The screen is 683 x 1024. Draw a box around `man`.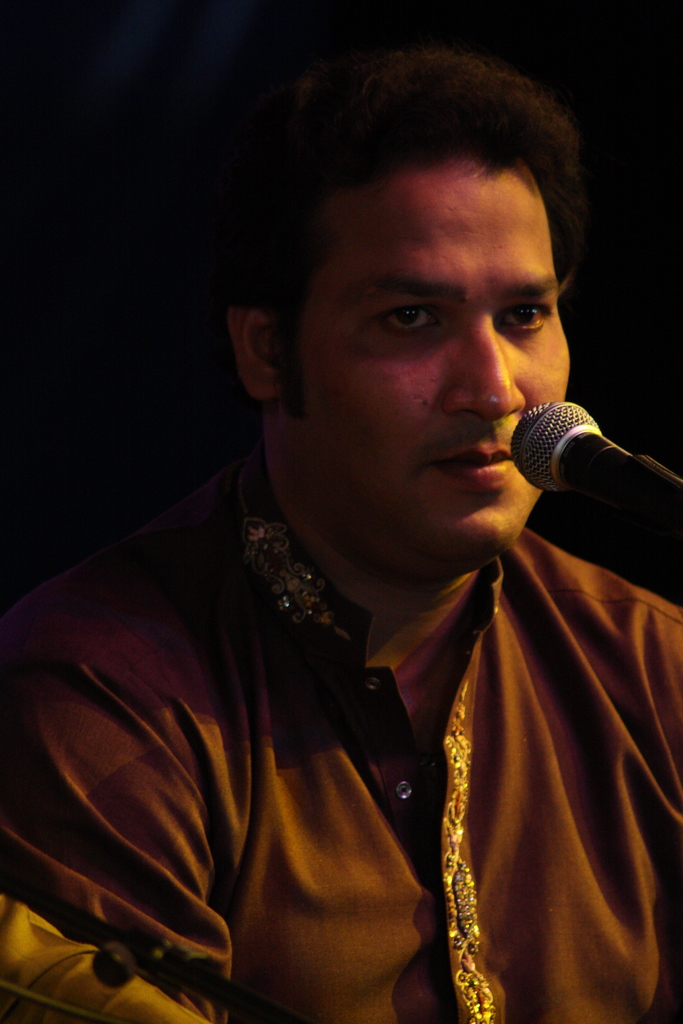
BBox(32, 70, 676, 998).
